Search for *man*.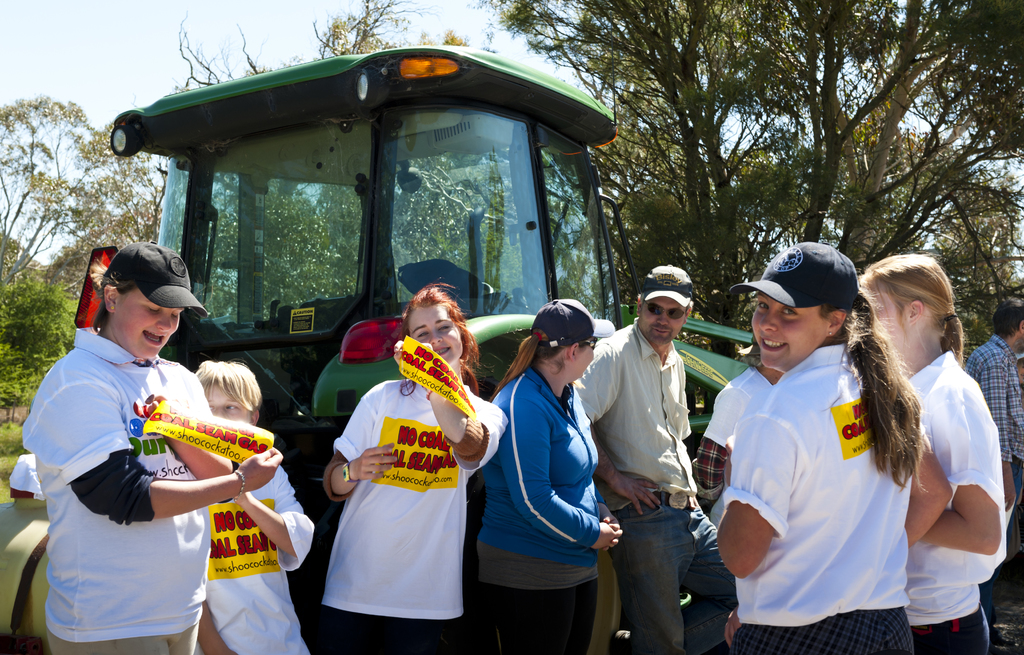
Found at x1=964, y1=299, x2=1023, y2=644.
